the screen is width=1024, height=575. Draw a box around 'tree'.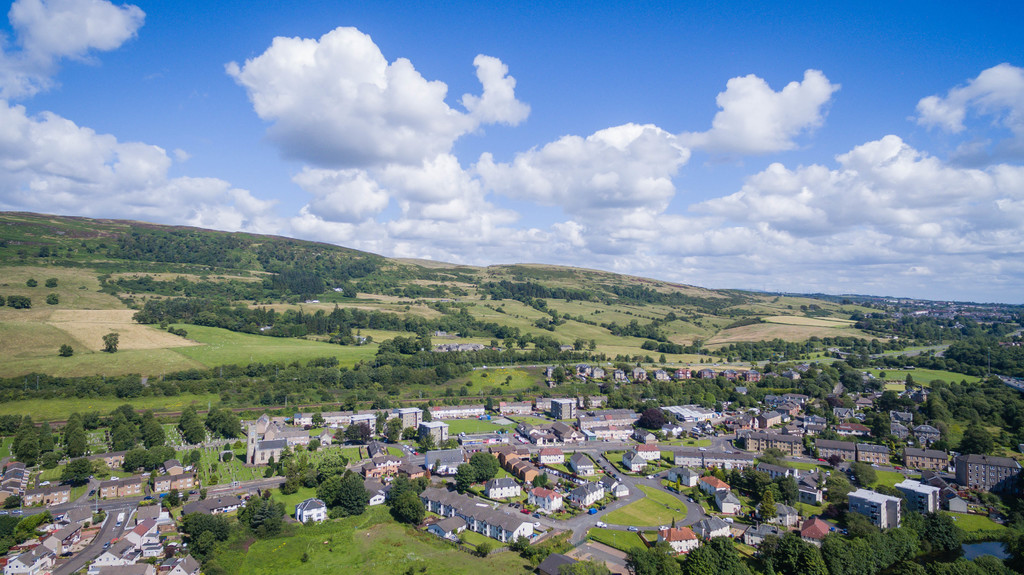
<region>431, 460, 441, 476</region>.
